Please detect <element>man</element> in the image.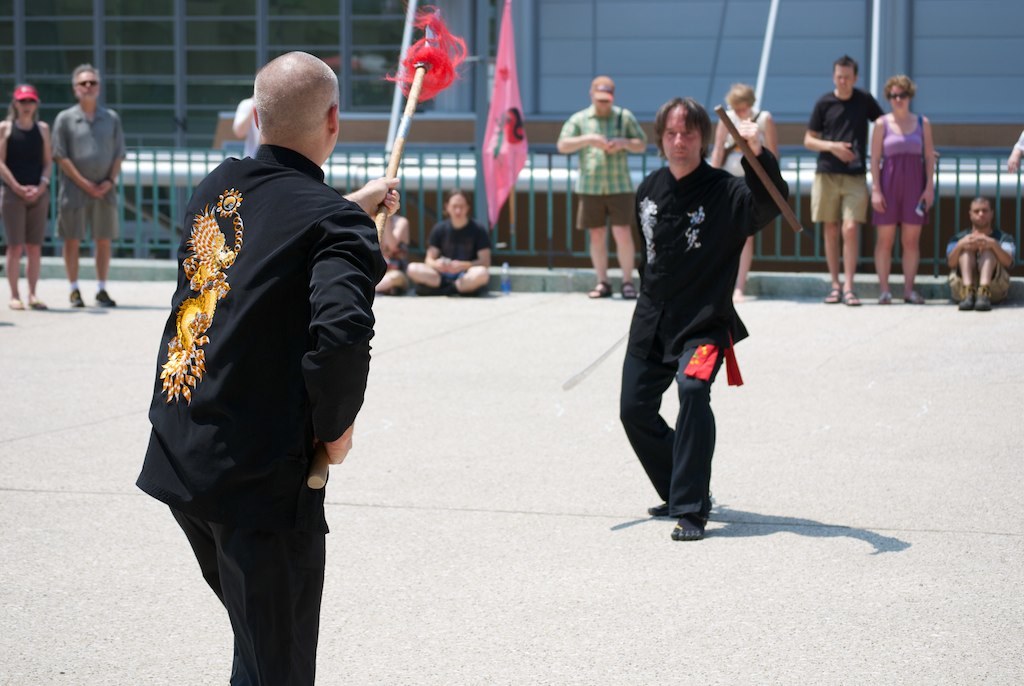
(left=49, top=62, right=126, bottom=308).
